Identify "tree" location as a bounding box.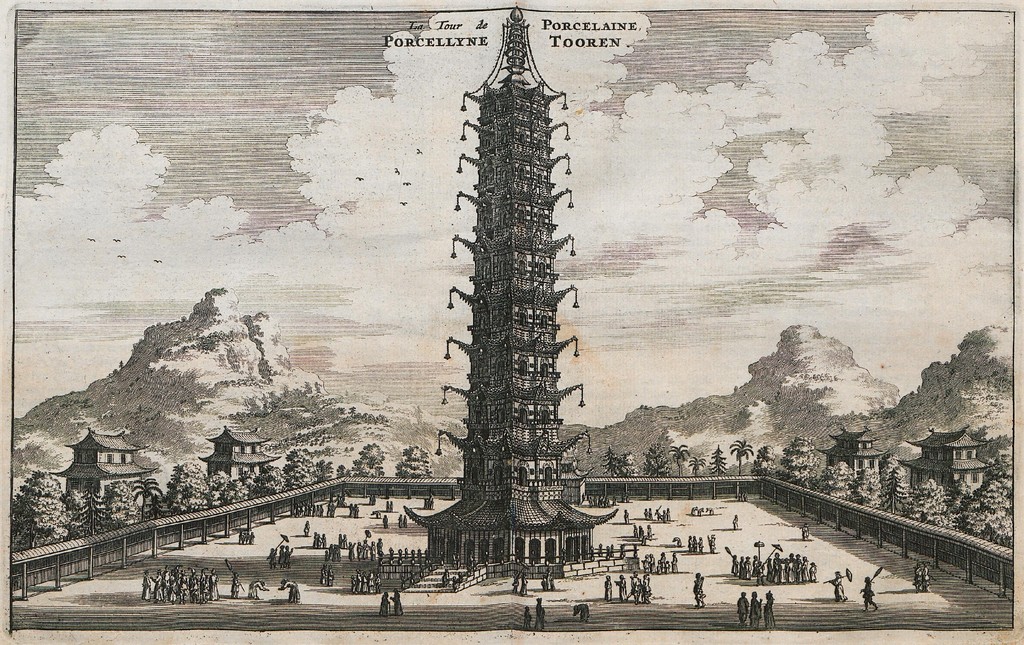
box(751, 443, 778, 477).
